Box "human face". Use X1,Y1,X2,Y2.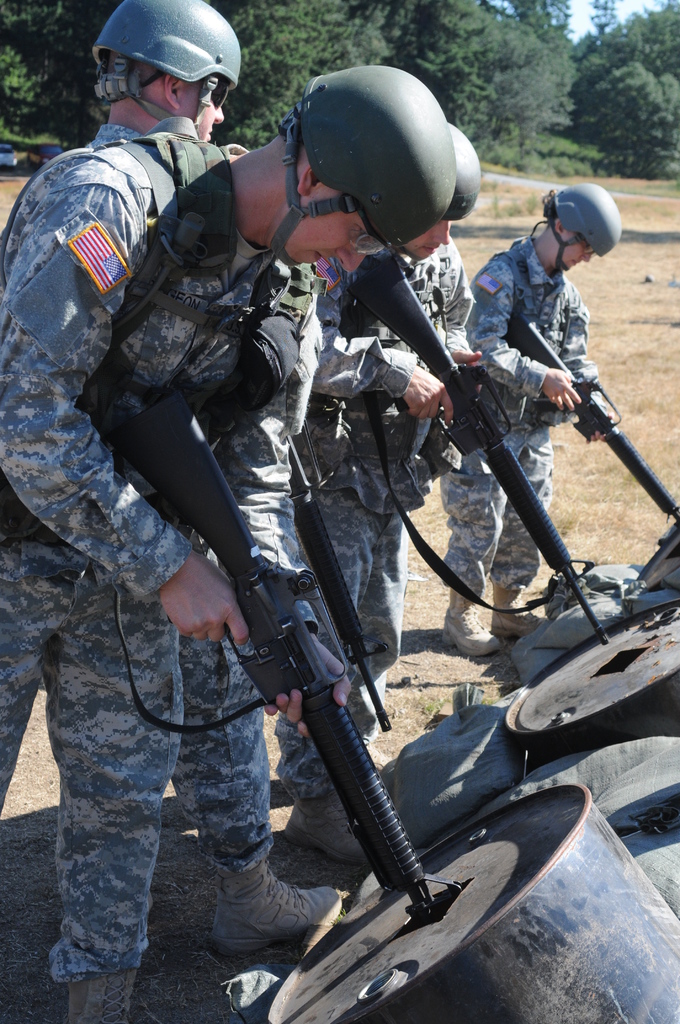
280,200,362,266.
